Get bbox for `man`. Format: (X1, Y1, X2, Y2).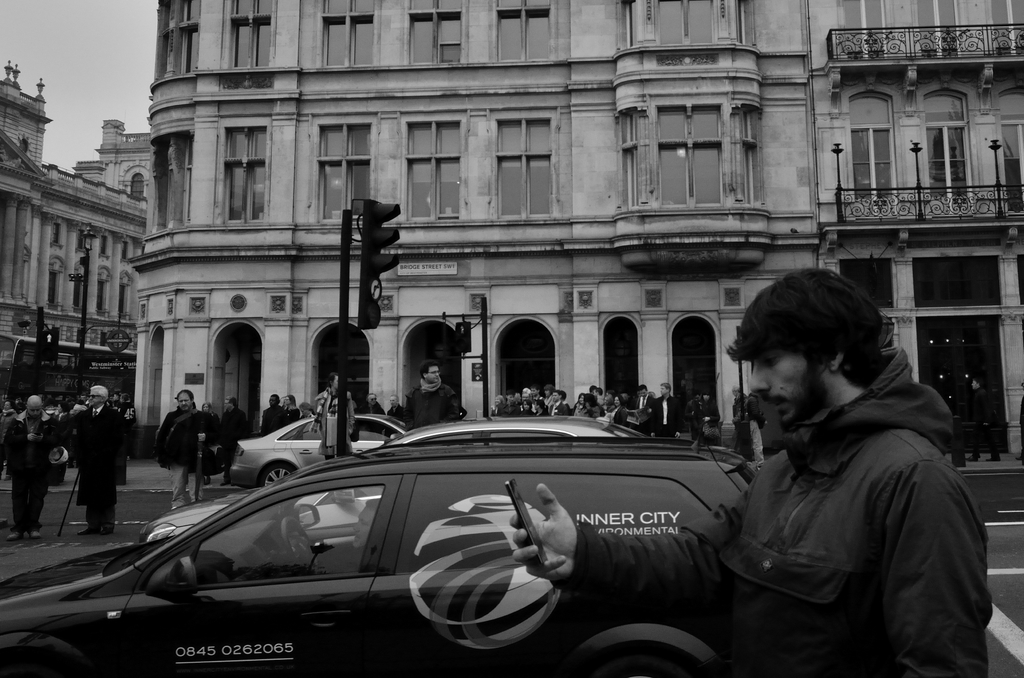
(386, 394, 406, 436).
